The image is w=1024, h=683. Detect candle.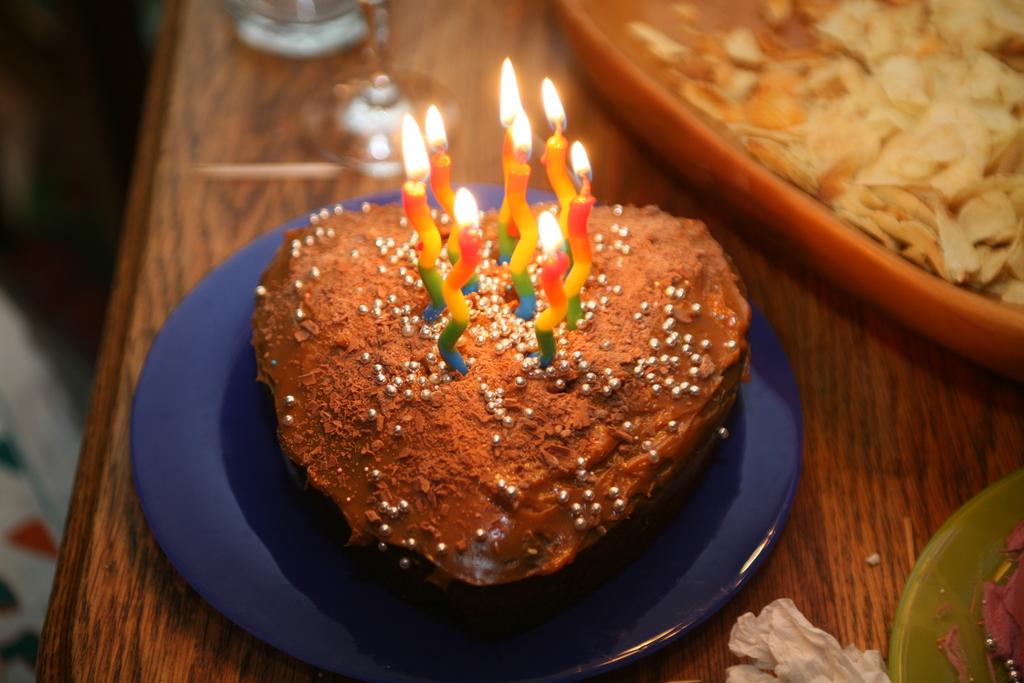
Detection: (left=540, top=75, right=568, bottom=276).
